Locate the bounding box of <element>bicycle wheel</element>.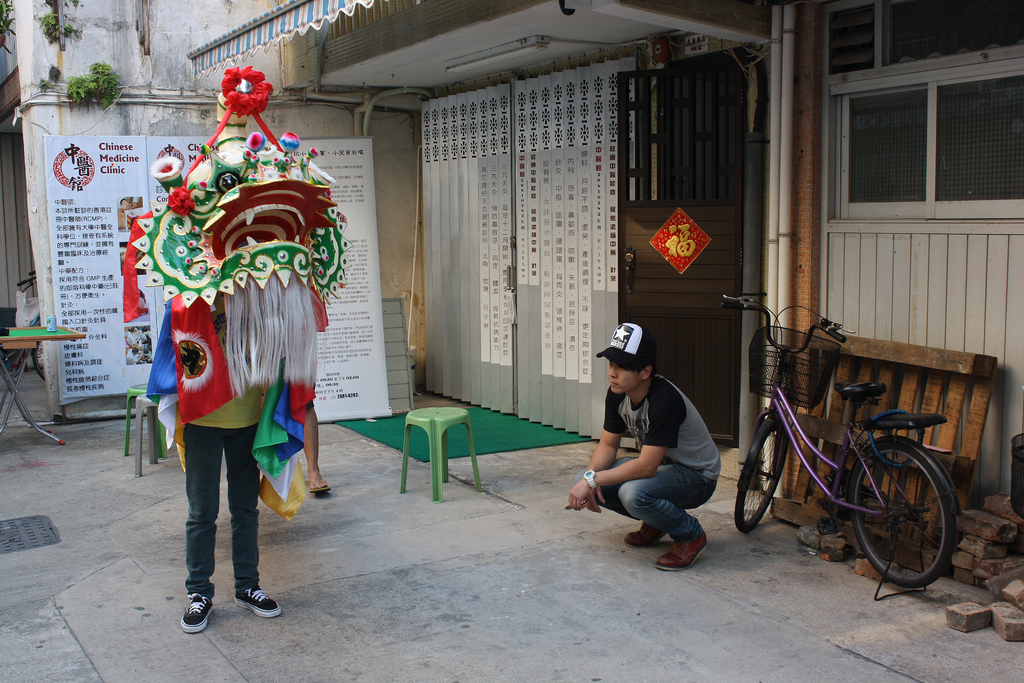
Bounding box: <region>857, 440, 964, 593</region>.
